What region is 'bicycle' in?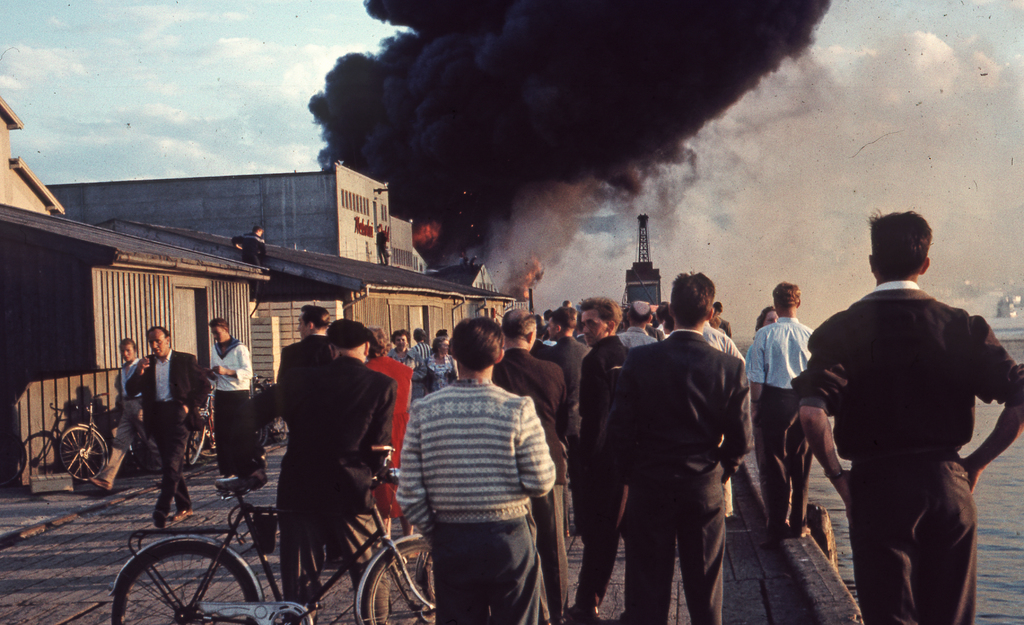
l=60, t=395, r=141, b=492.
